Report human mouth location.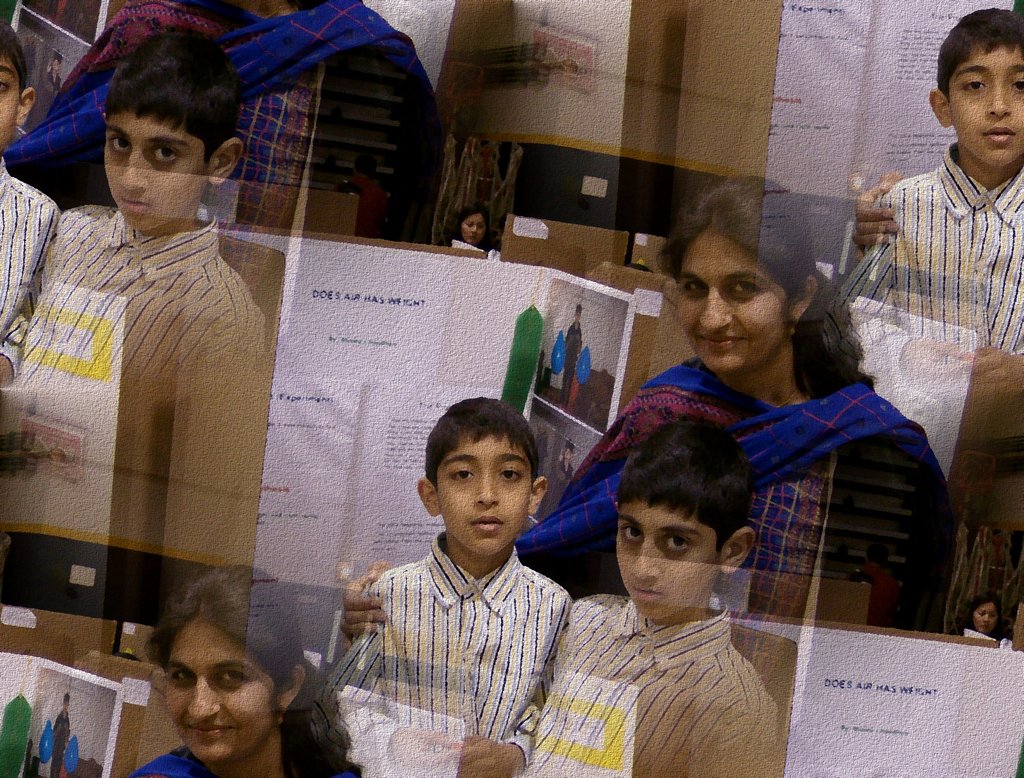
Report: <box>127,196,153,208</box>.
